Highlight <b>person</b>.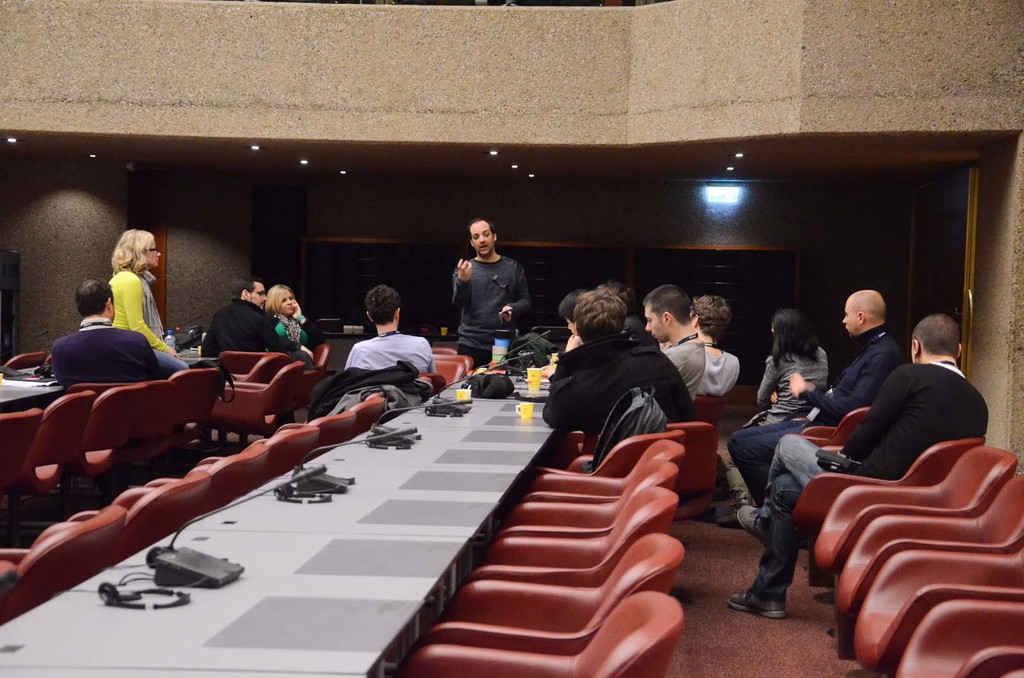
Highlighted region: (547, 294, 584, 360).
